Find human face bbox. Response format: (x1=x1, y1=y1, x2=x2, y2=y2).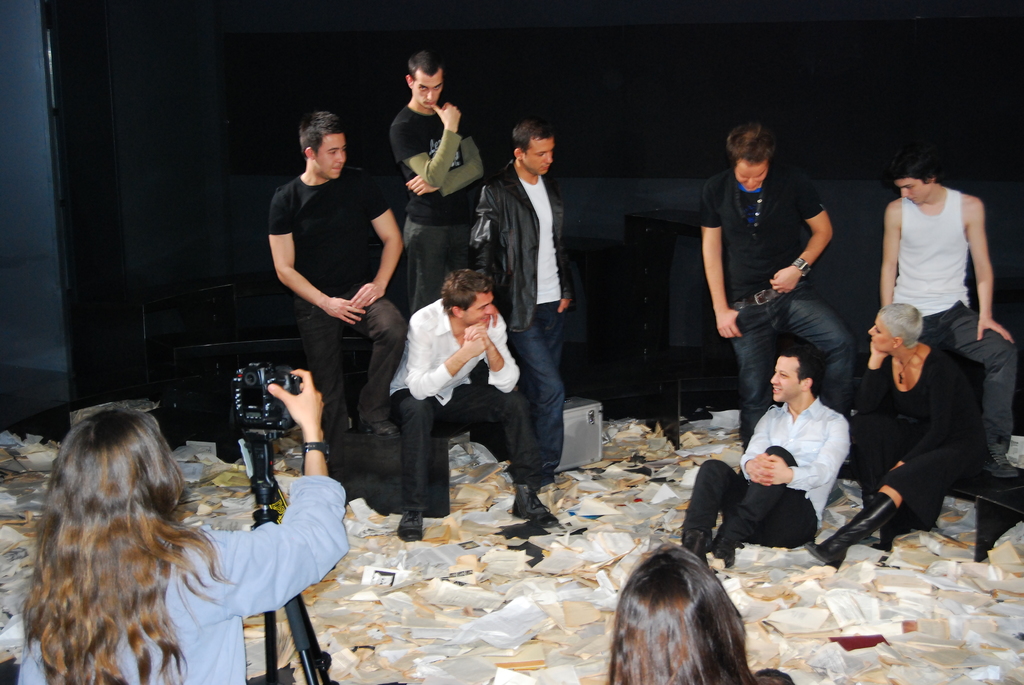
(x1=529, y1=130, x2=557, y2=174).
